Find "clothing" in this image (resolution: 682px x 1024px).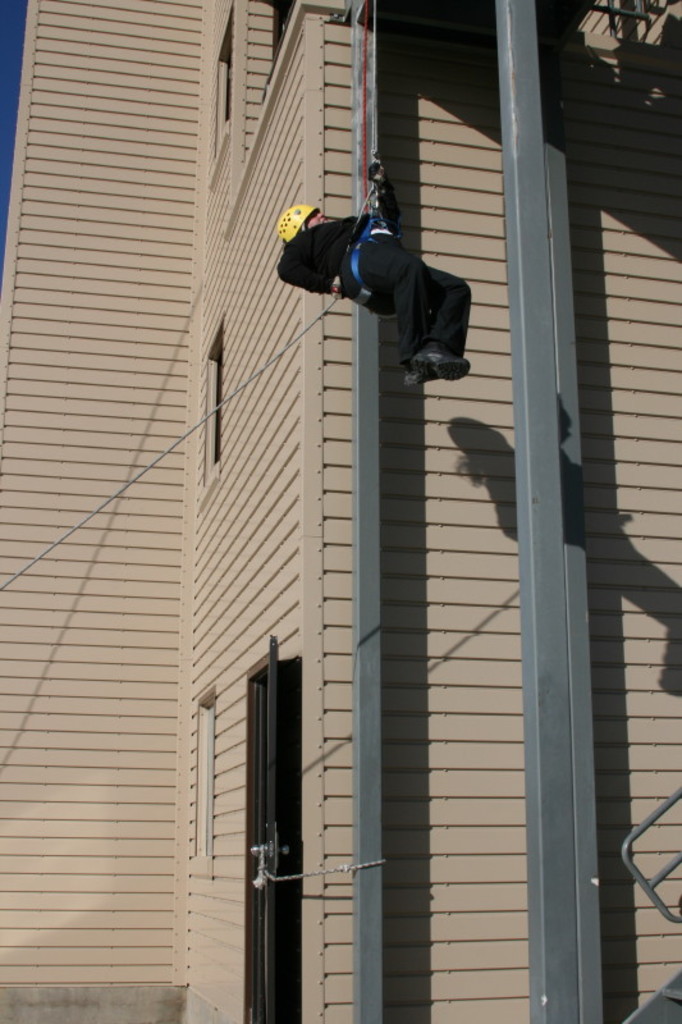
(x1=290, y1=166, x2=480, y2=370).
